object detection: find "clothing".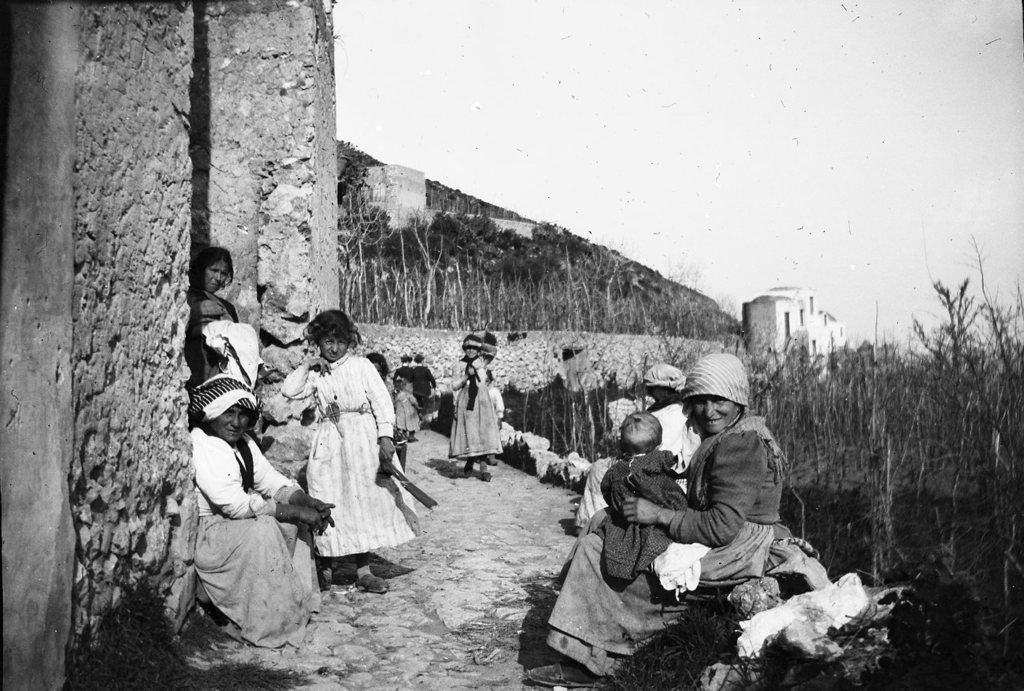
(left=192, top=280, right=239, bottom=388).
